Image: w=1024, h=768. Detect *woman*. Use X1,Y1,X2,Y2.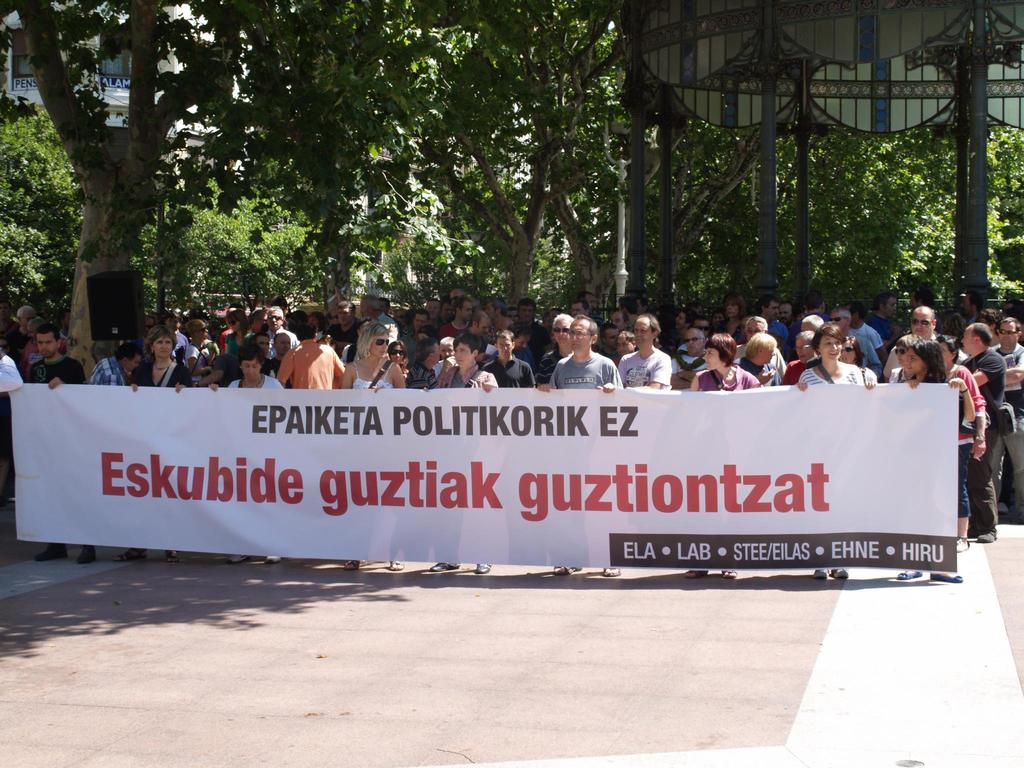
388,340,406,365.
